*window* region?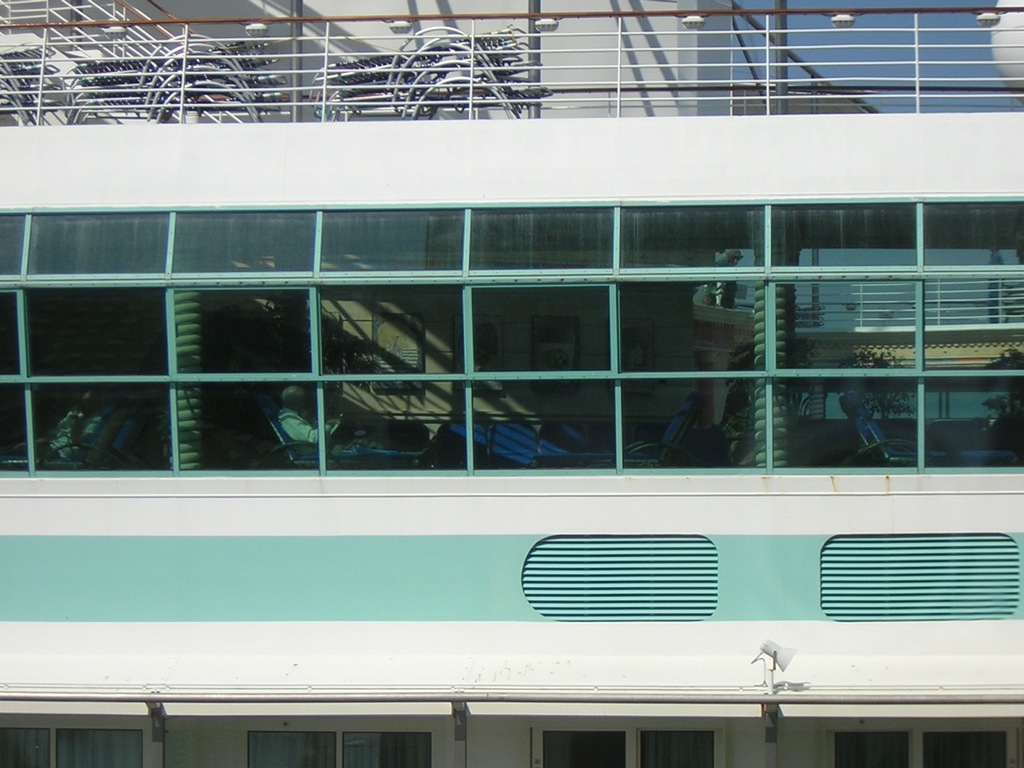
{"x1": 166, "y1": 203, "x2": 325, "y2": 482}
